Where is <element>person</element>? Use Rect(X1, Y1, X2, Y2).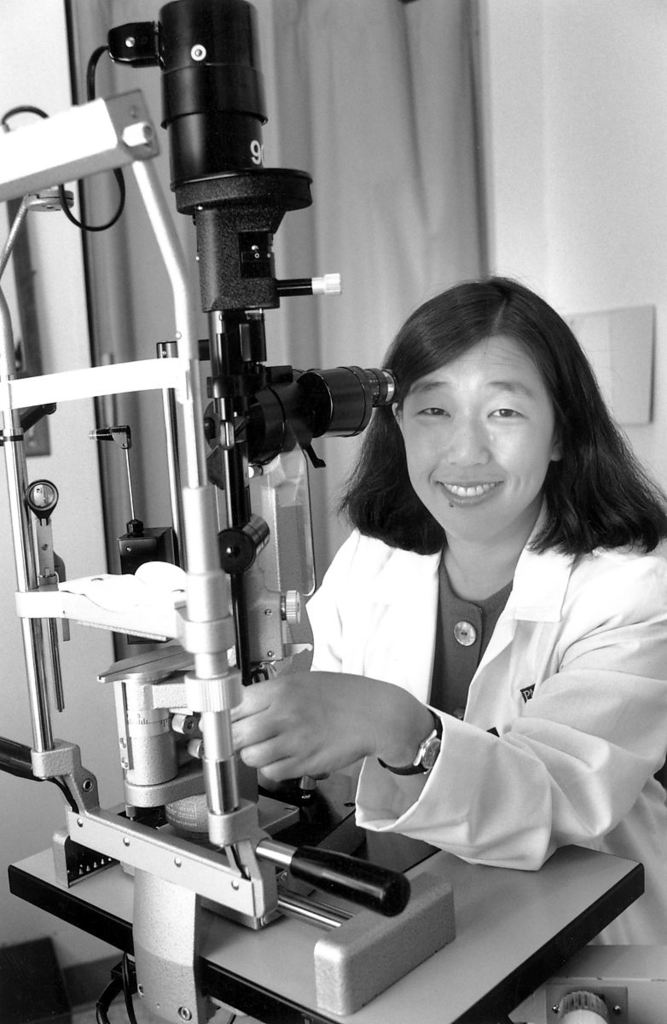
Rect(236, 216, 642, 990).
